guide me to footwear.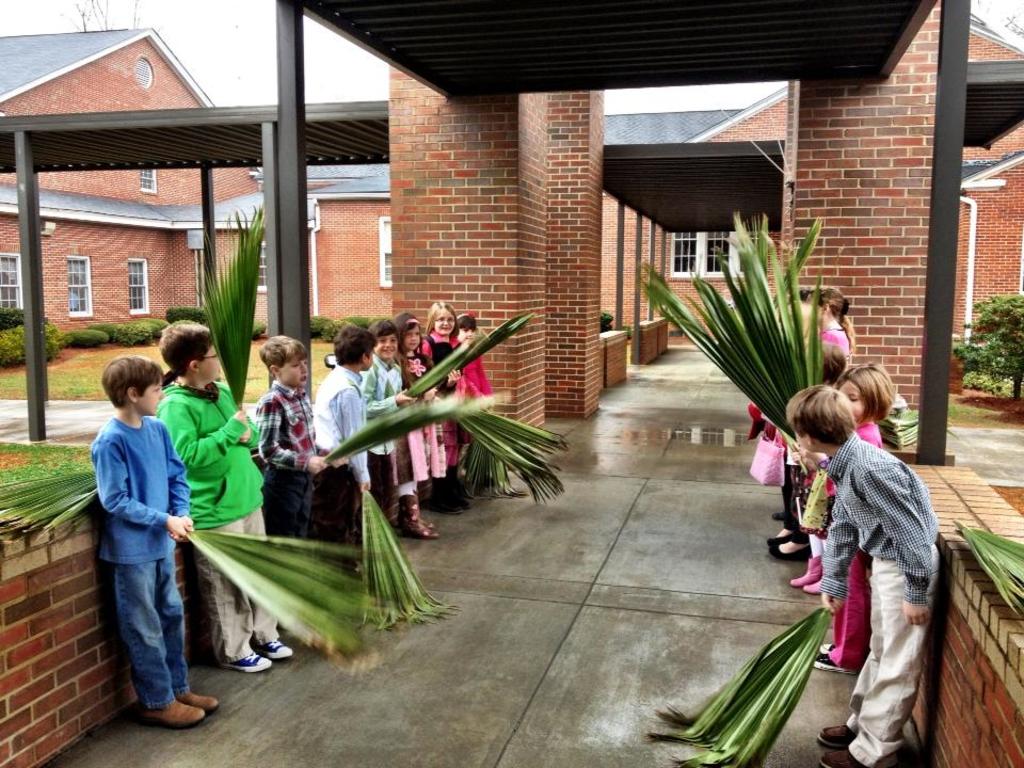
Guidance: x1=787, y1=550, x2=823, y2=588.
